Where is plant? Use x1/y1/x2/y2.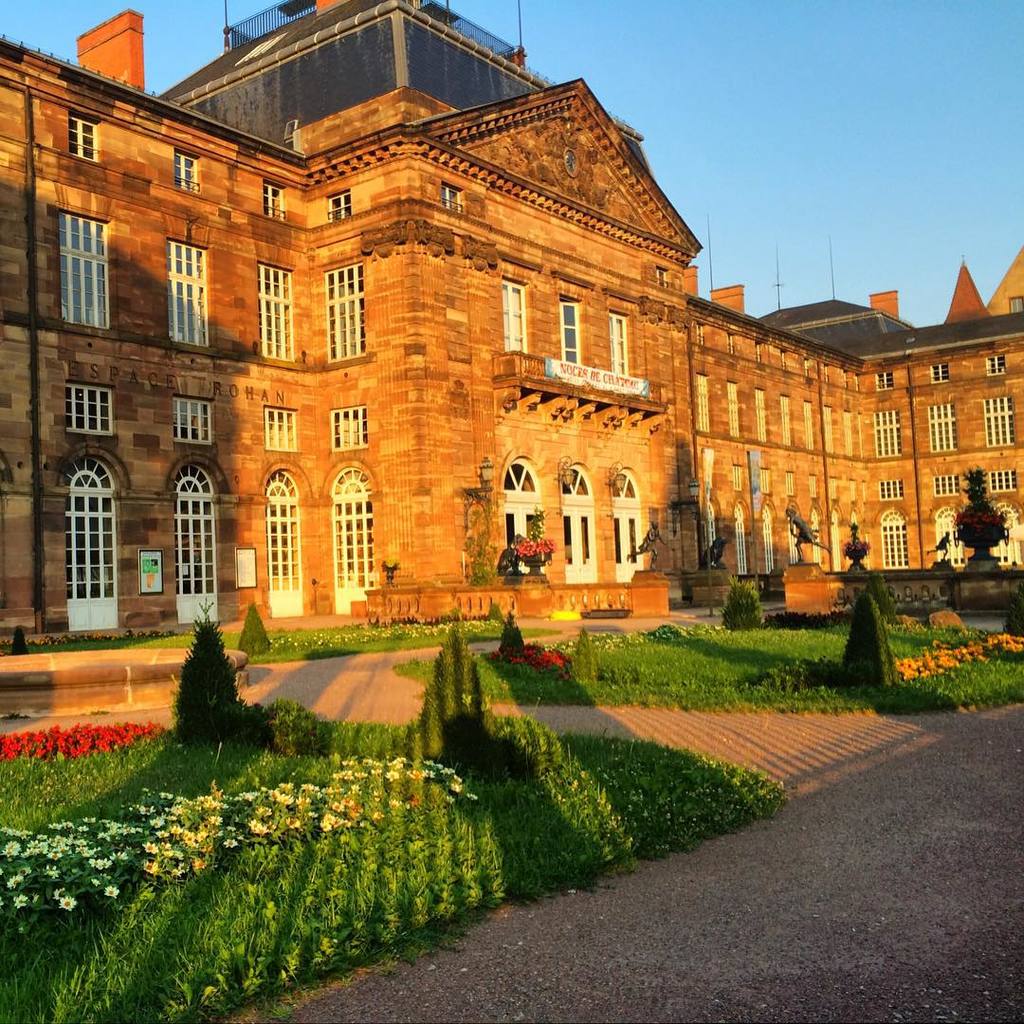
719/575/768/631.
